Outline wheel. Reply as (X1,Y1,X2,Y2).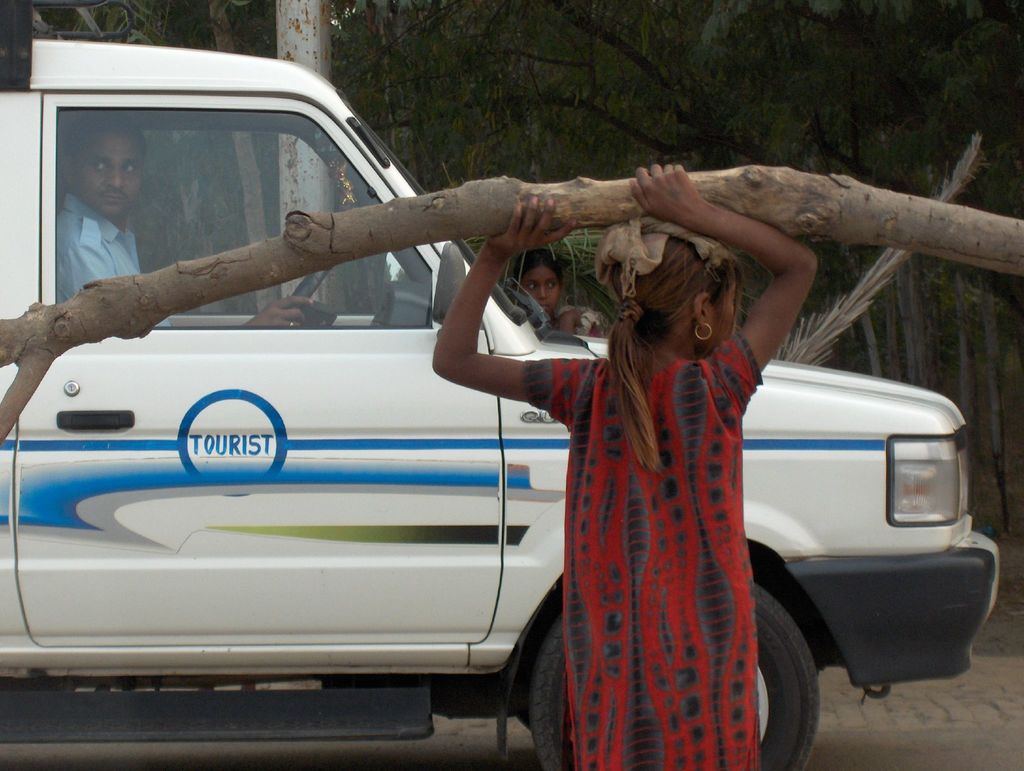
(536,575,844,770).
